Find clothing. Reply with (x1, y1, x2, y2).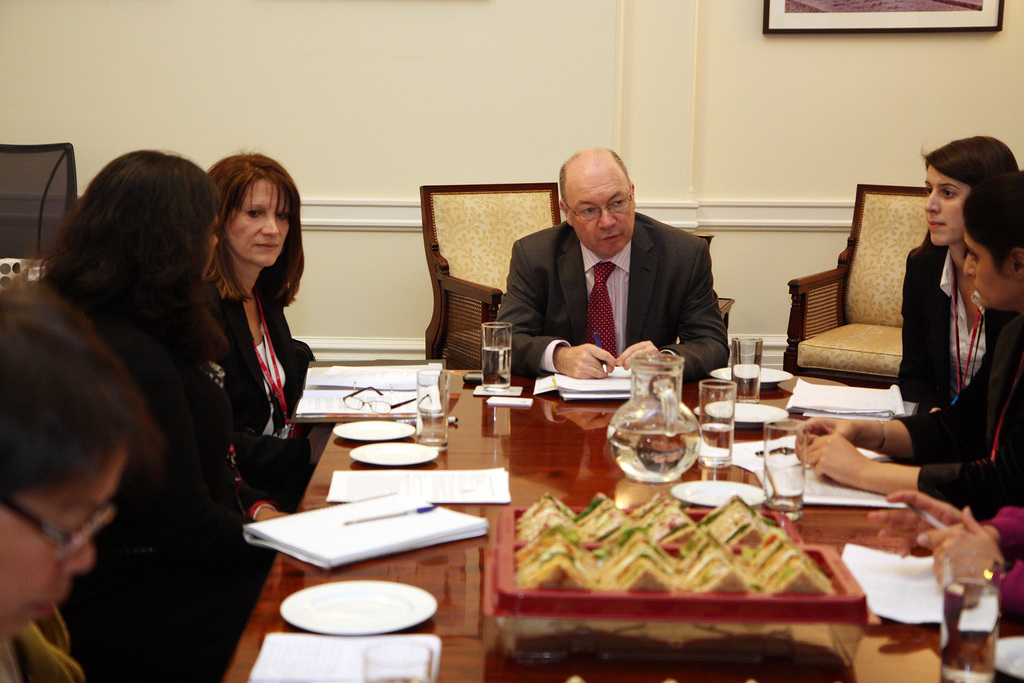
(482, 211, 740, 381).
